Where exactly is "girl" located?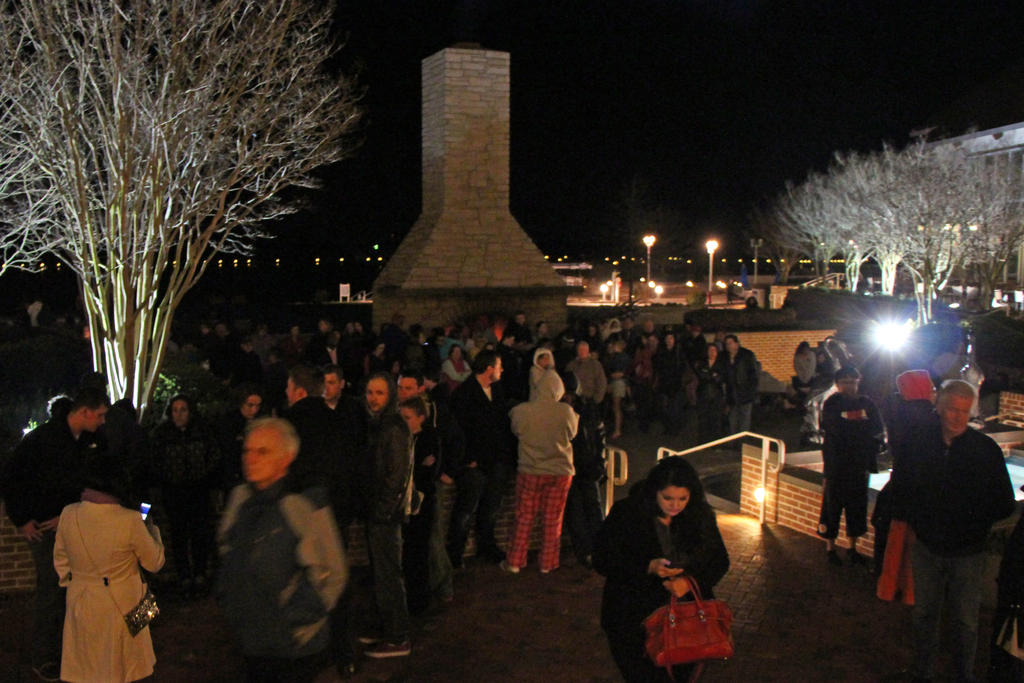
Its bounding box is <bbox>363, 337, 387, 380</bbox>.
